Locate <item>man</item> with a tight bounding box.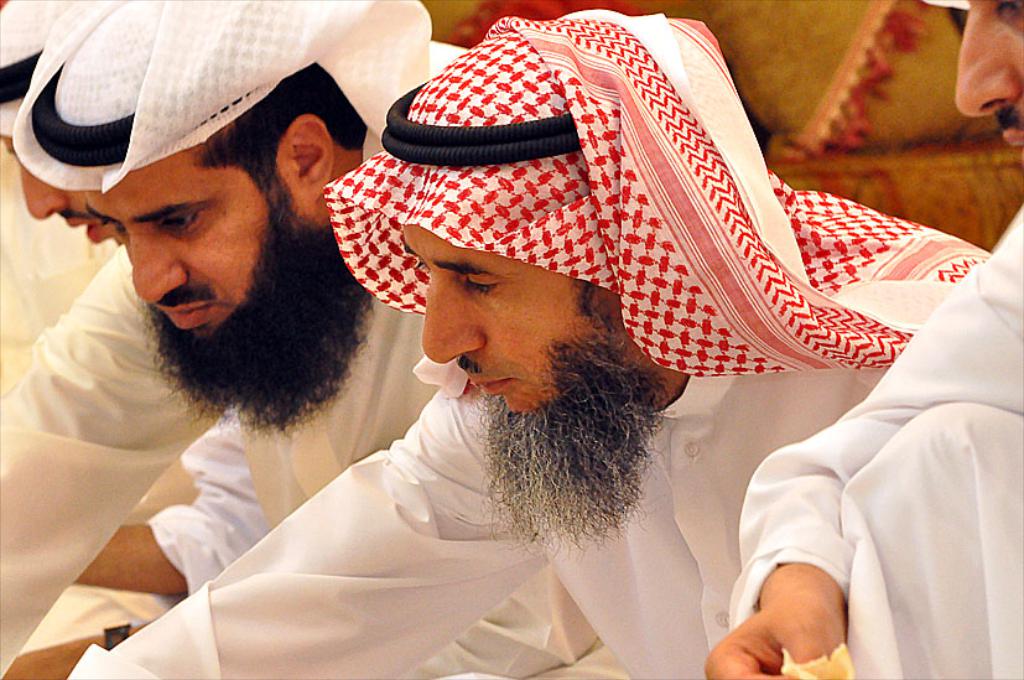
locate(0, 0, 261, 668).
